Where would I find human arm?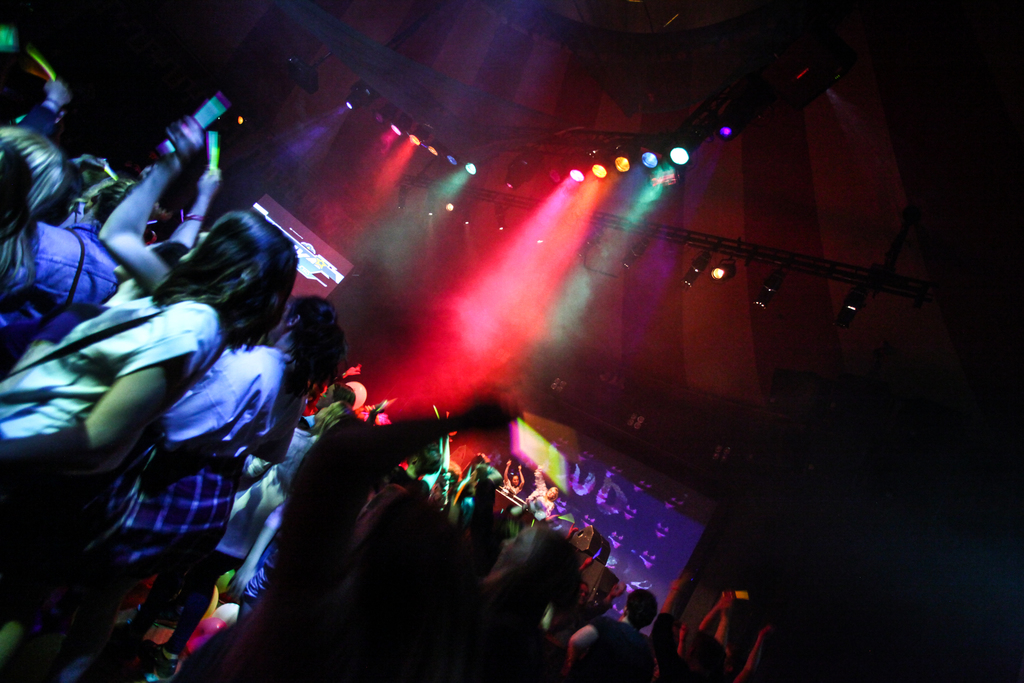
At {"left": 712, "top": 591, "right": 735, "bottom": 662}.
